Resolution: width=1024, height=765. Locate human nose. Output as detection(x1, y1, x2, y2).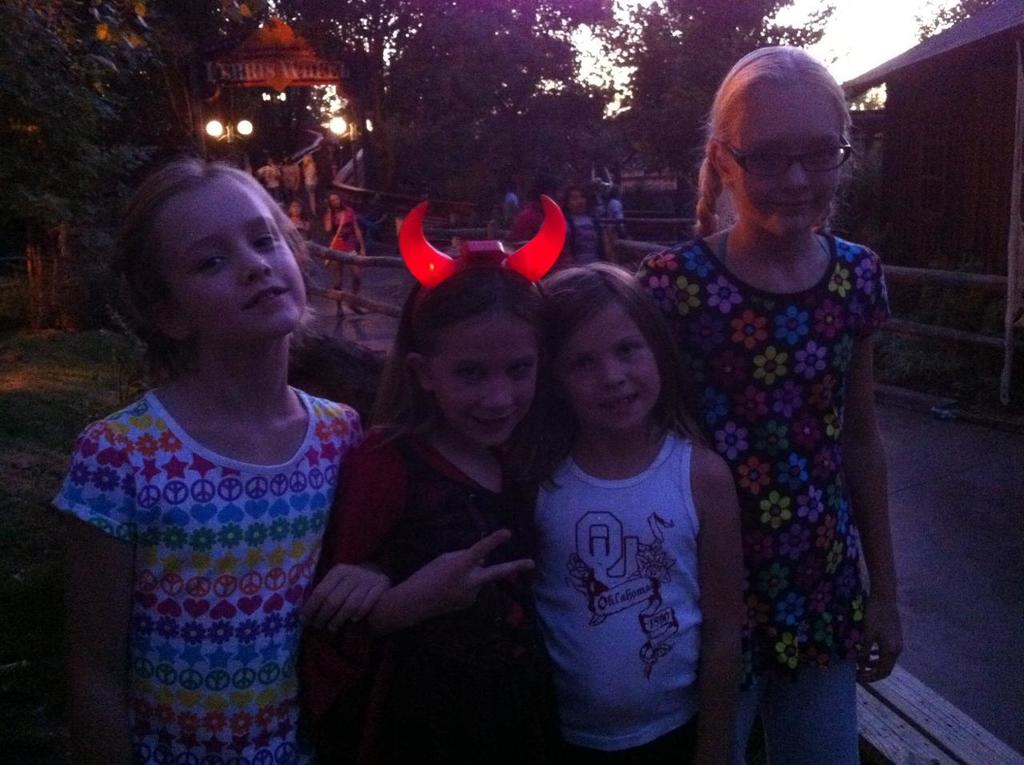
detection(599, 355, 627, 386).
